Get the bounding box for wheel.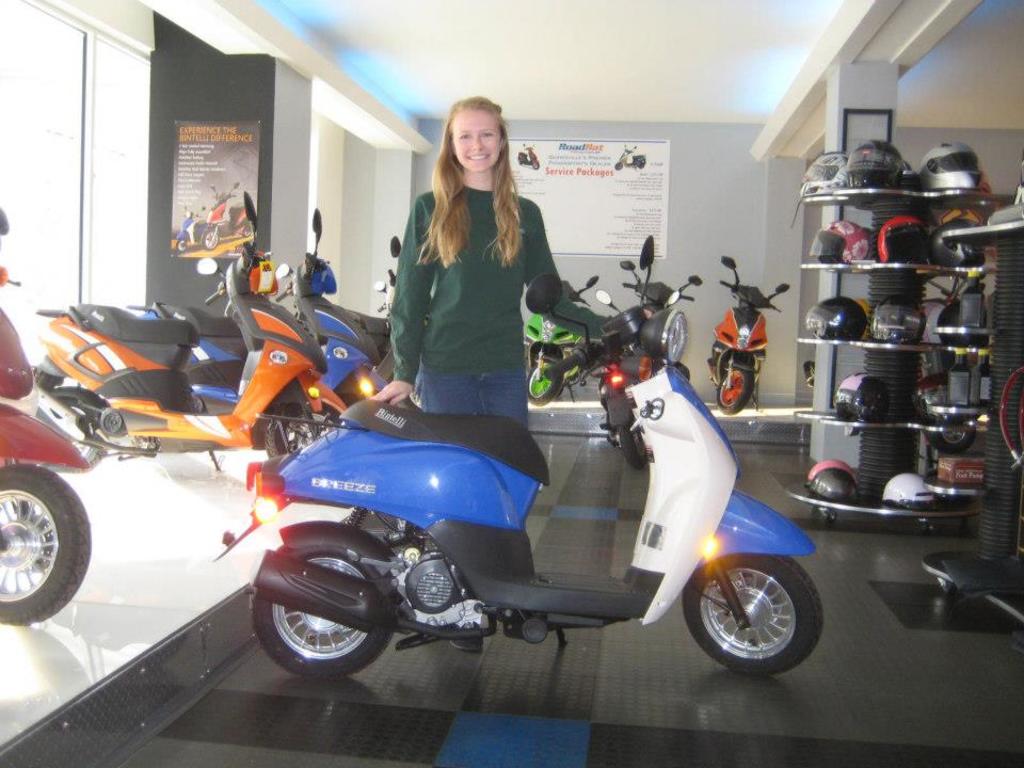
region(528, 363, 561, 403).
